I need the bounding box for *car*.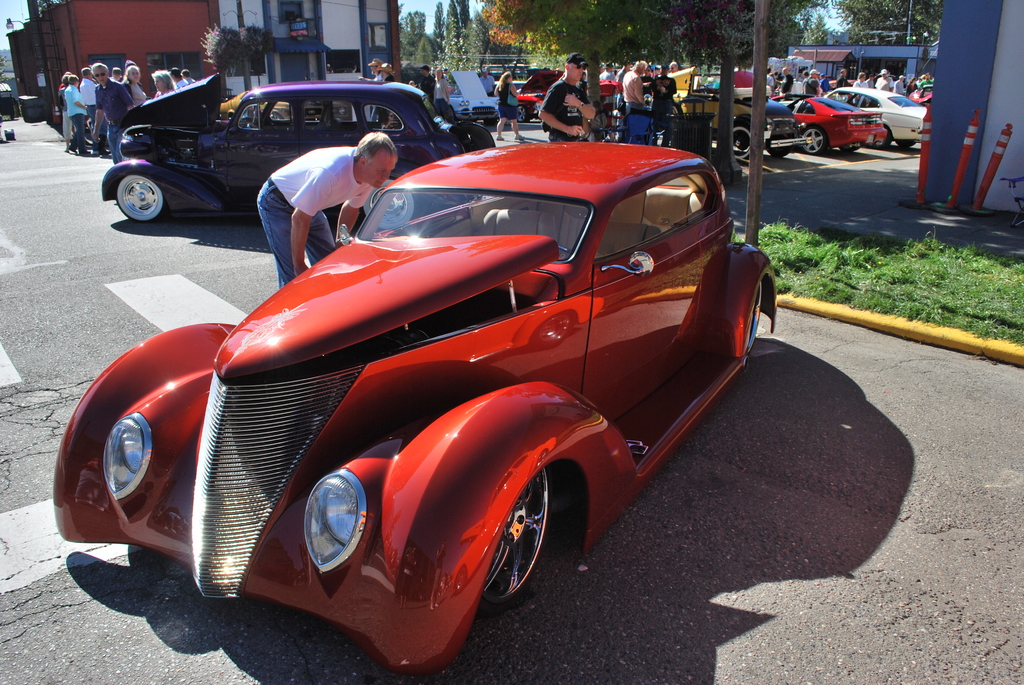
Here it is: left=520, top=66, right=621, bottom=117.
